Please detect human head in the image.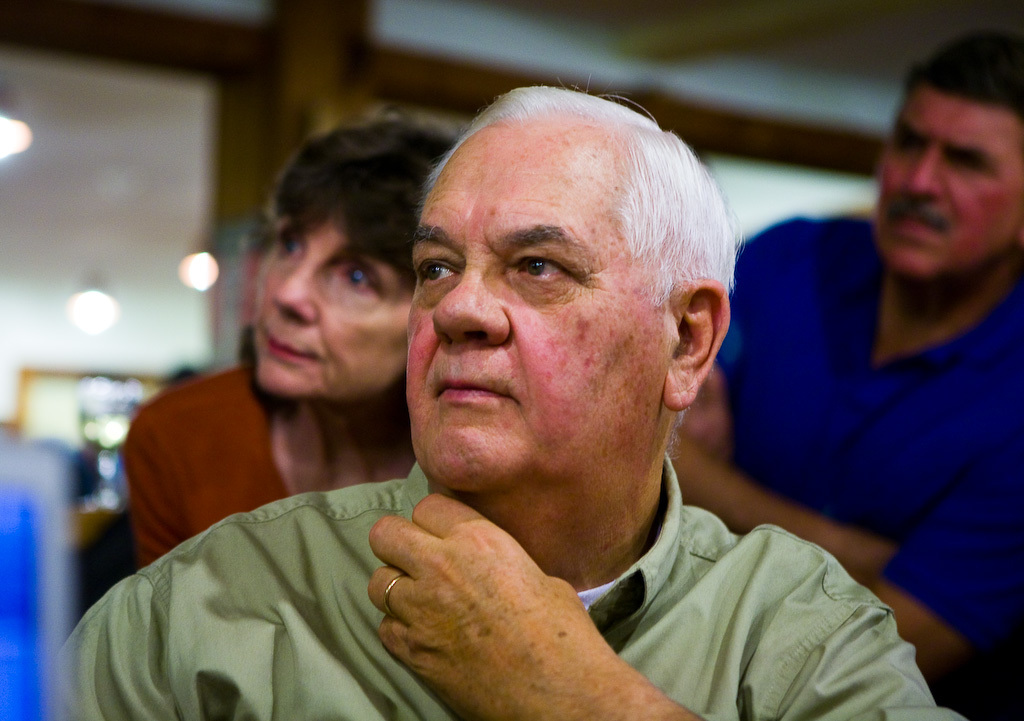
[409,80,722,482].
